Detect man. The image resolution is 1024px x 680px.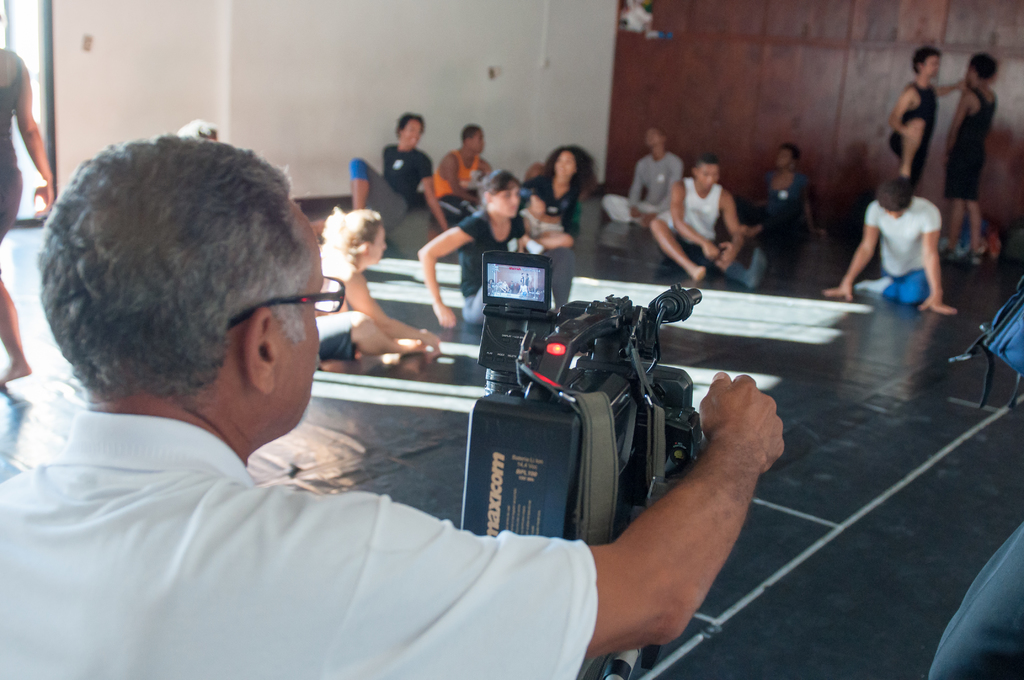
left=342, top=108, right=462, bottom=245.
